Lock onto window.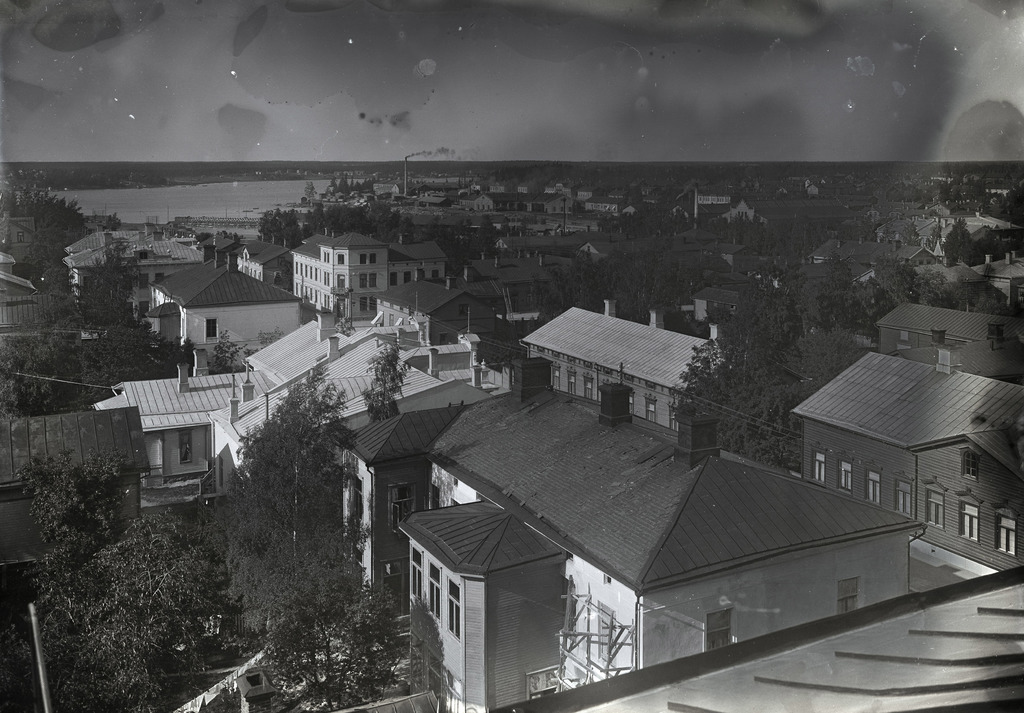
Locked: bbox=(582, 377, 598, 403).
